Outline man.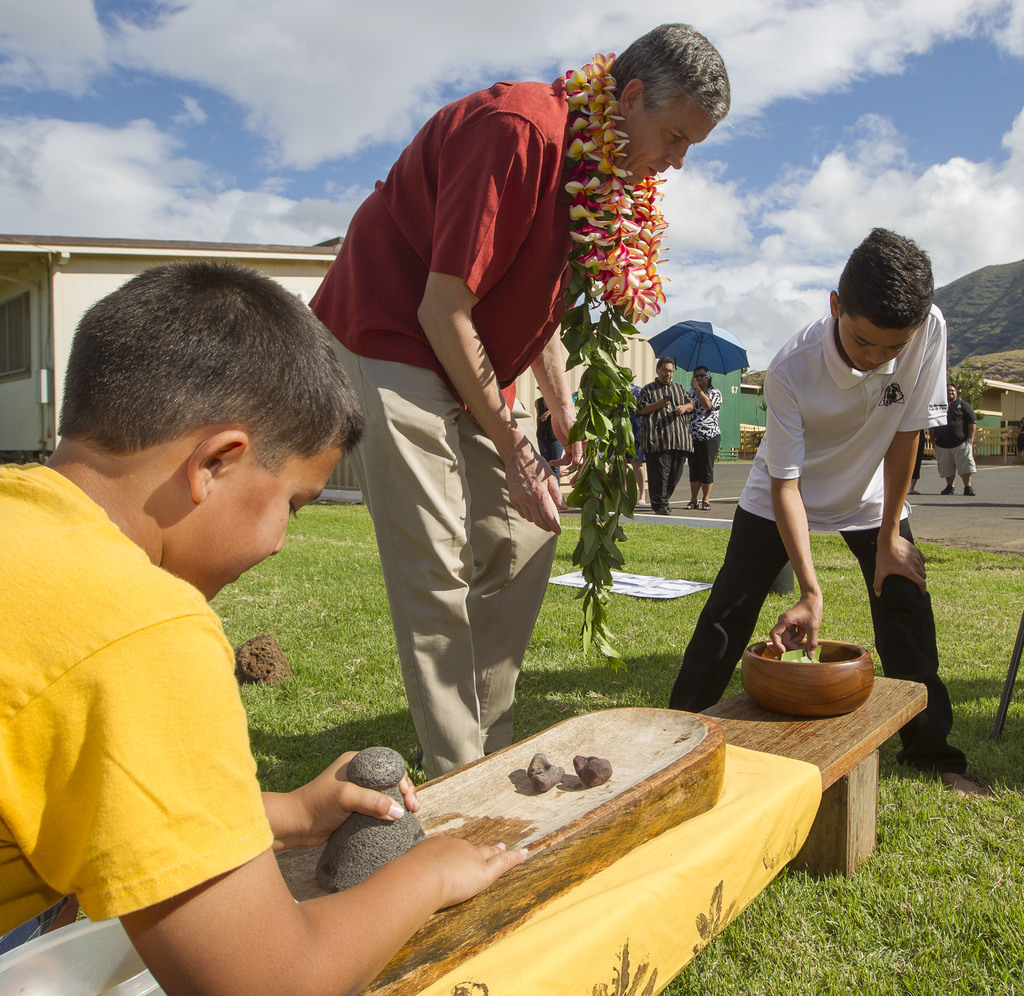
Outline: bbox=(664, 227, 982, 792).
